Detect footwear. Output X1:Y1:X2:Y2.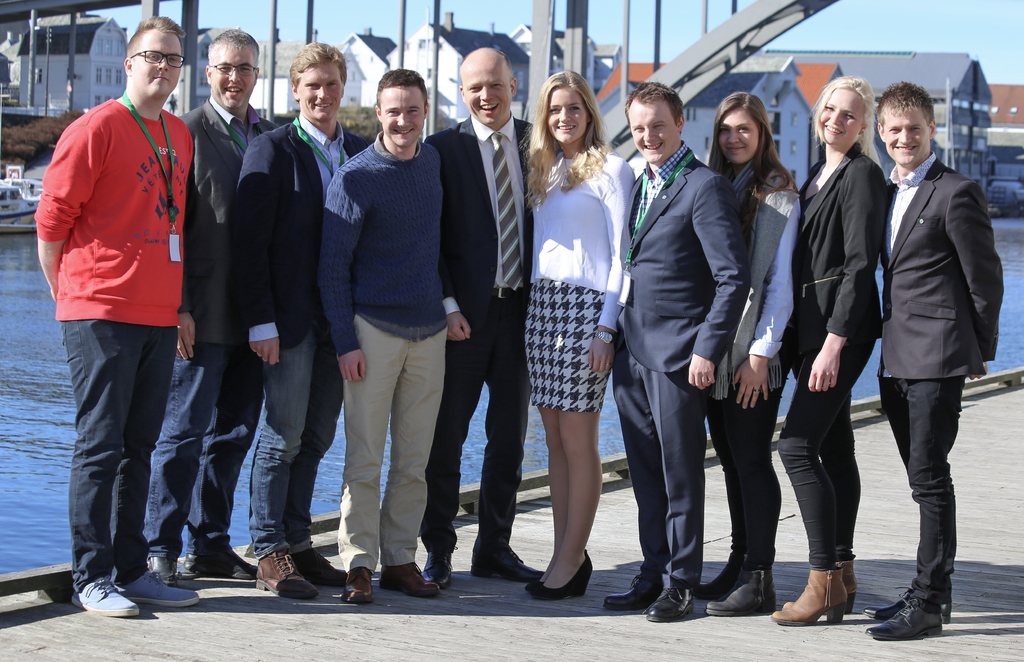
867:597:947:640.
